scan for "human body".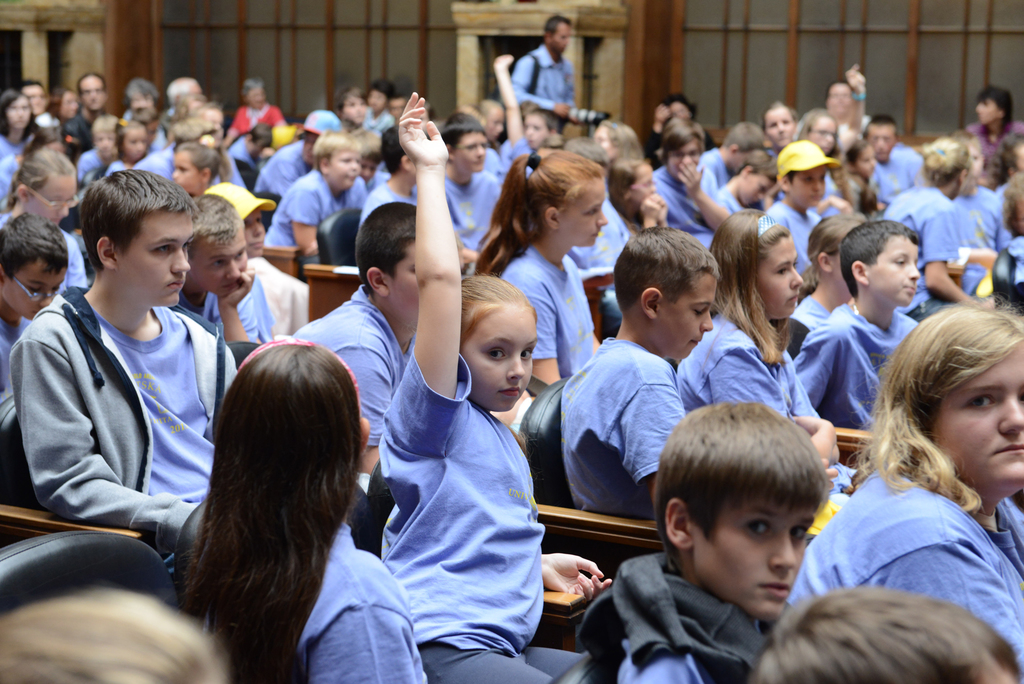
Scan result: bbox=(378, 90, 591, 683).
